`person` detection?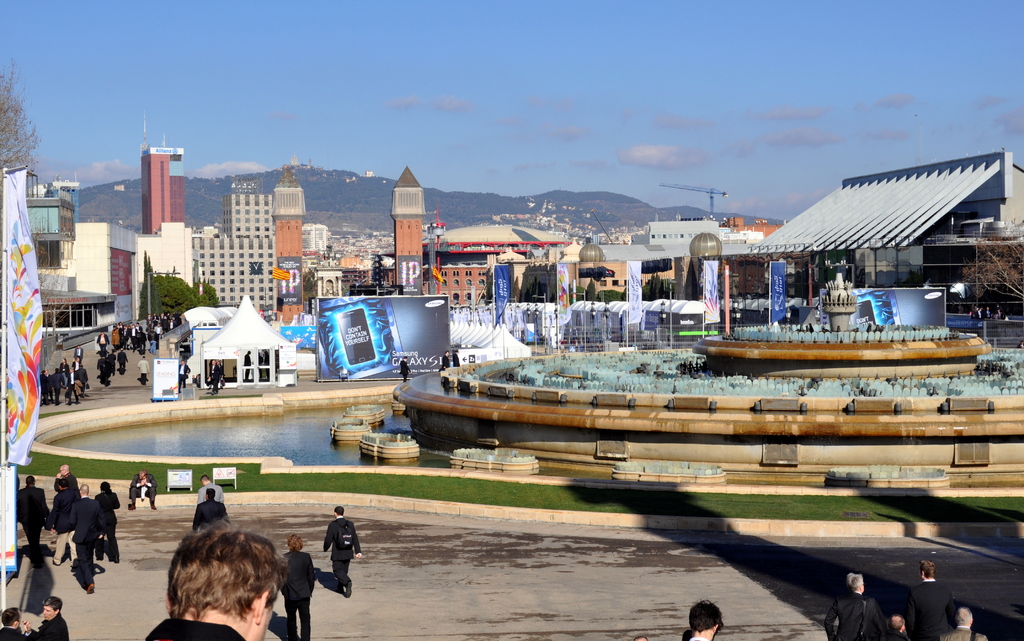
(323,505,364,596)
